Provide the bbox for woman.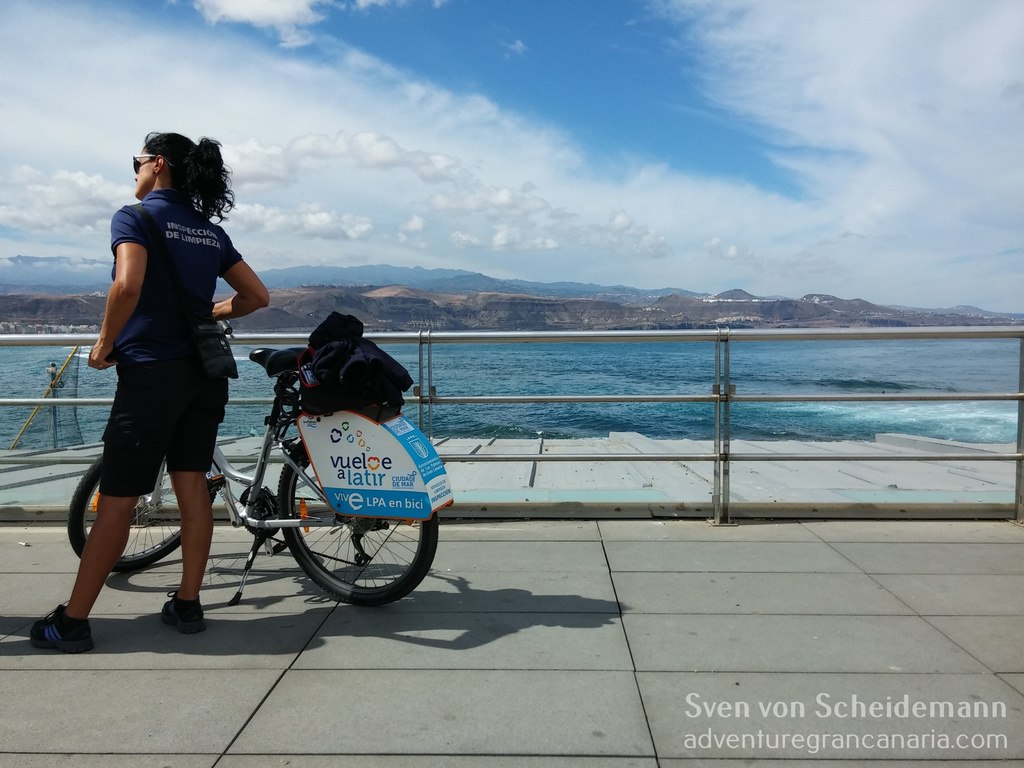
x1=63 y1=139 x2=266 y2=628.
